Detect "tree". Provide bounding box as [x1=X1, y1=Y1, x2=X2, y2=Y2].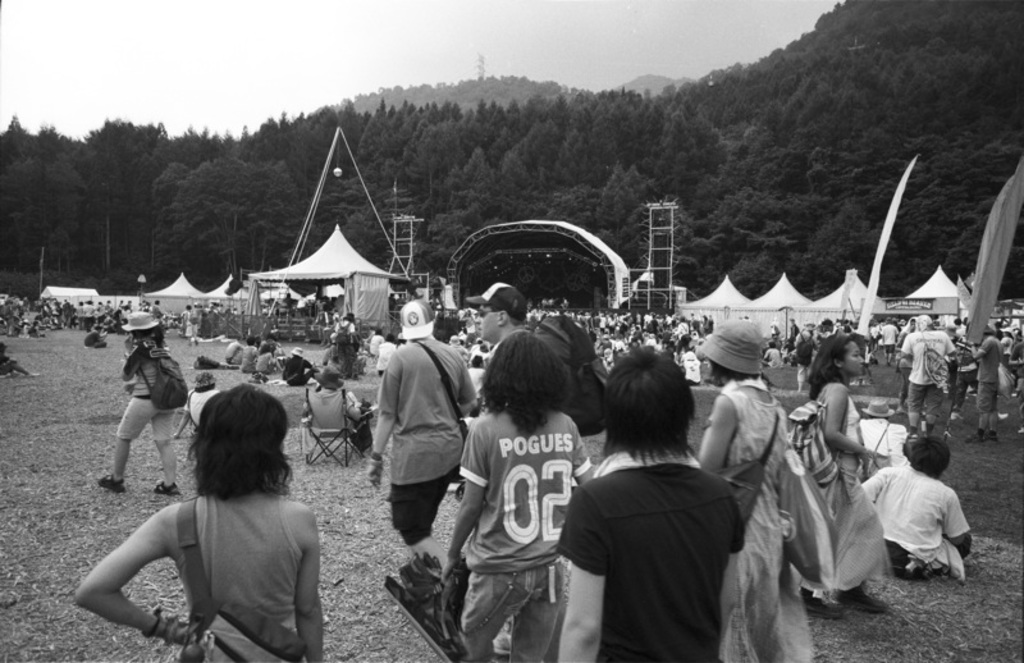
[x1=38, y1=157, x2=84, y2=271].
